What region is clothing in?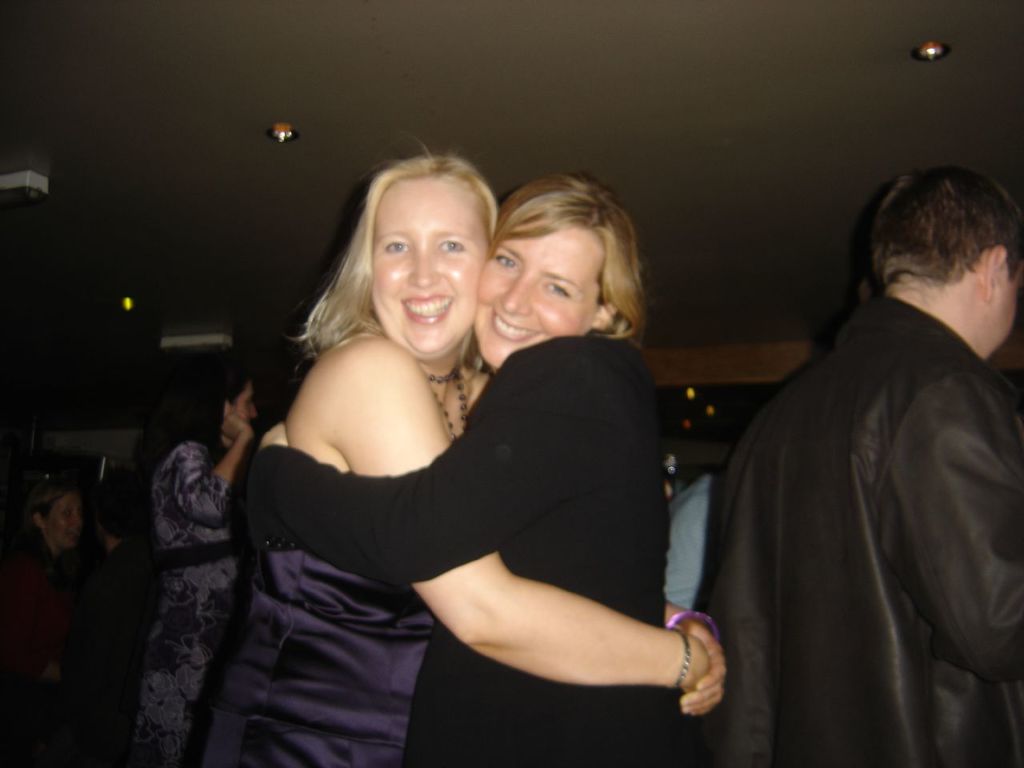
[left=188, top=448, right=430, bottom=767].
